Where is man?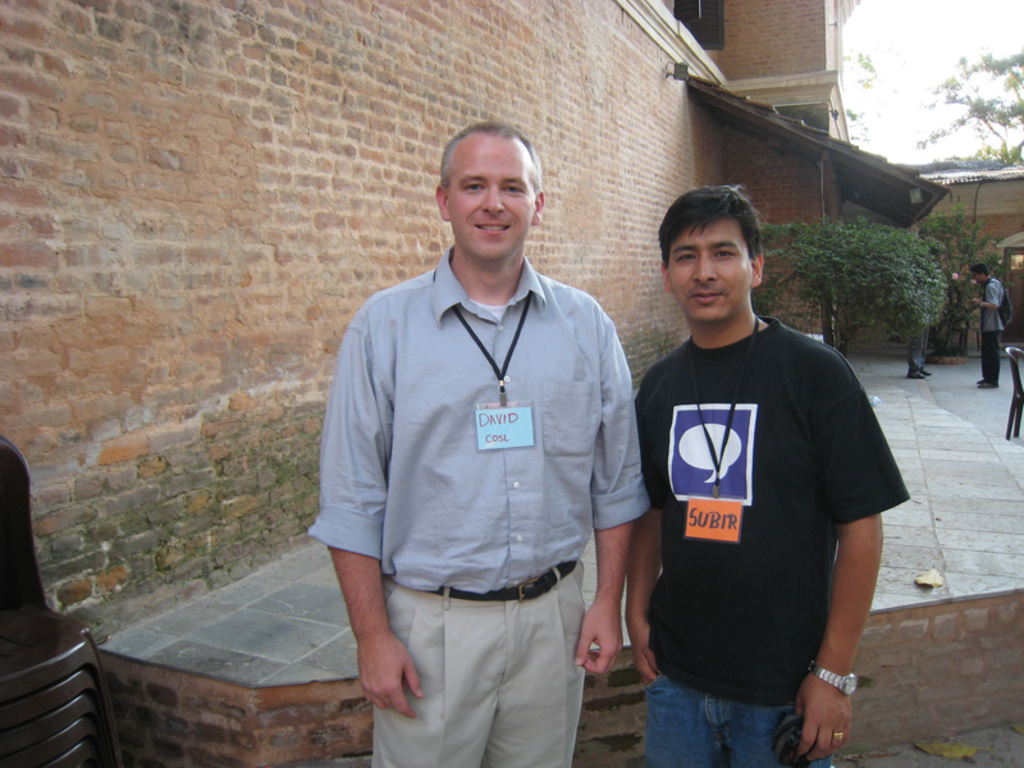
(305, 102, 657, 762).
